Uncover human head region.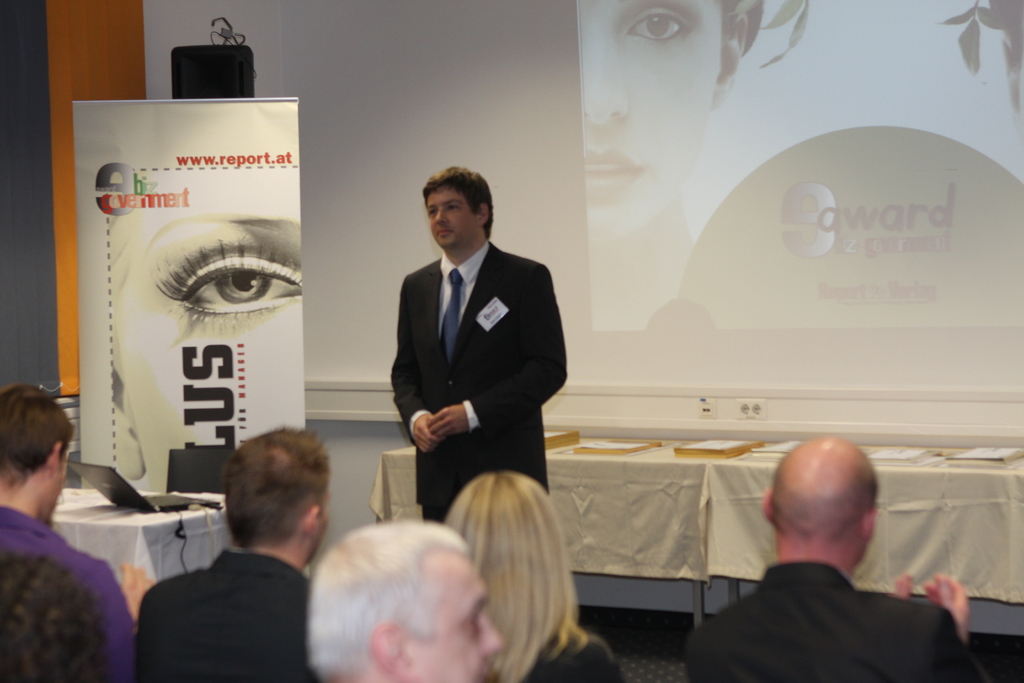
Uncovered: {"x1": 767, "y1": 444, "x2": 890, "y2": 583}.
